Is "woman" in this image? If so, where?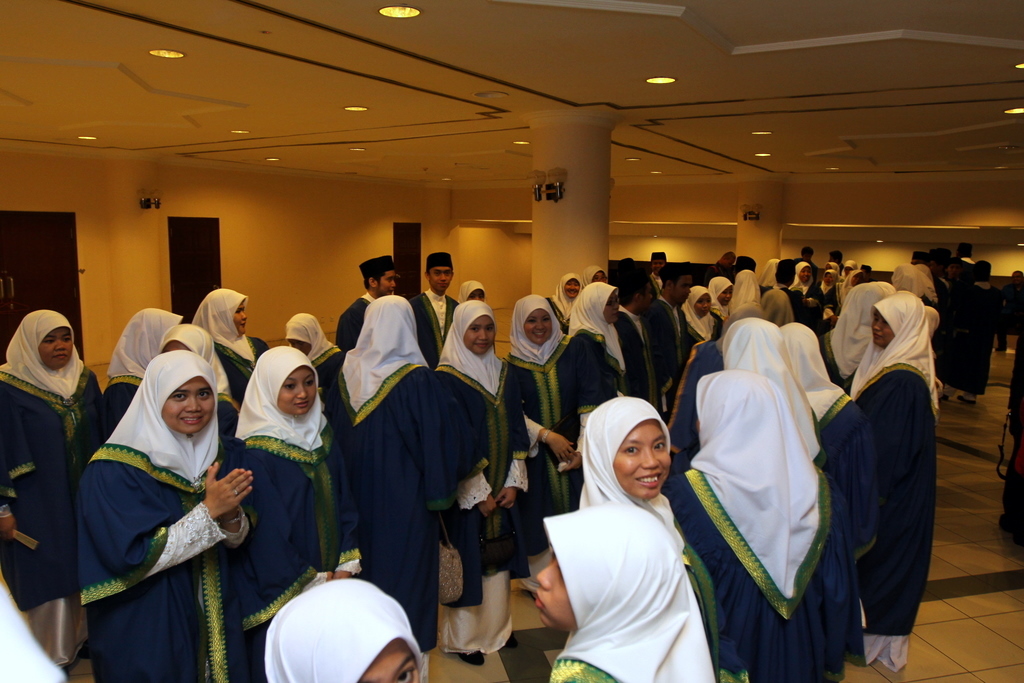
Yes, at box(841, 294, 945, 676).
